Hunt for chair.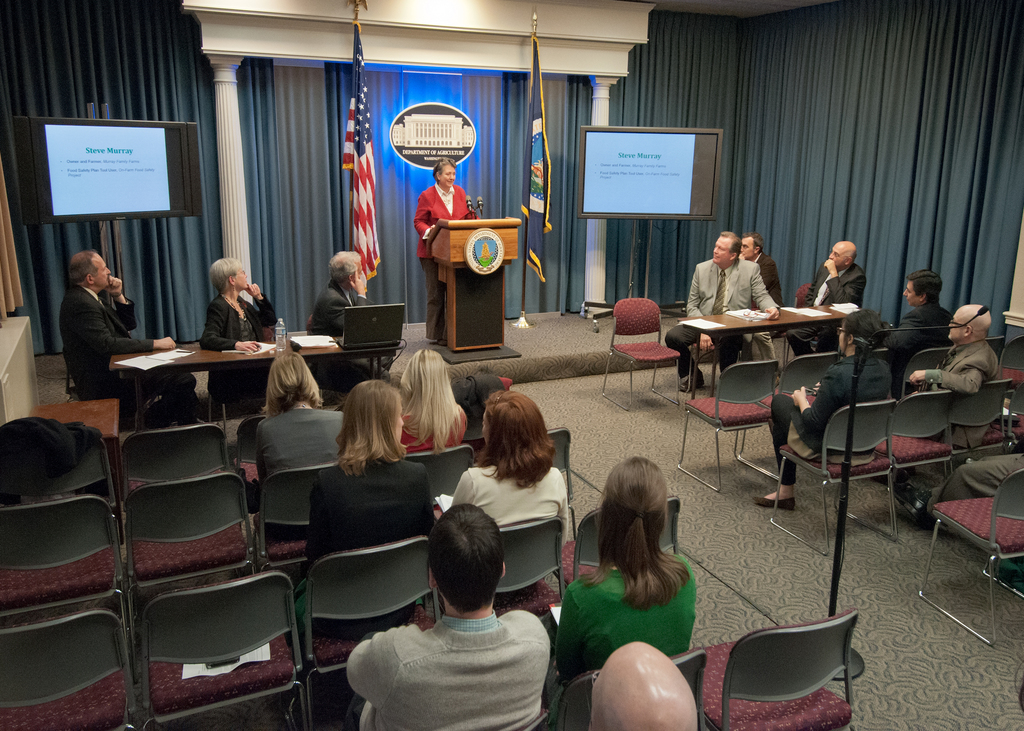
Hunted down at [130,570,311,730].
